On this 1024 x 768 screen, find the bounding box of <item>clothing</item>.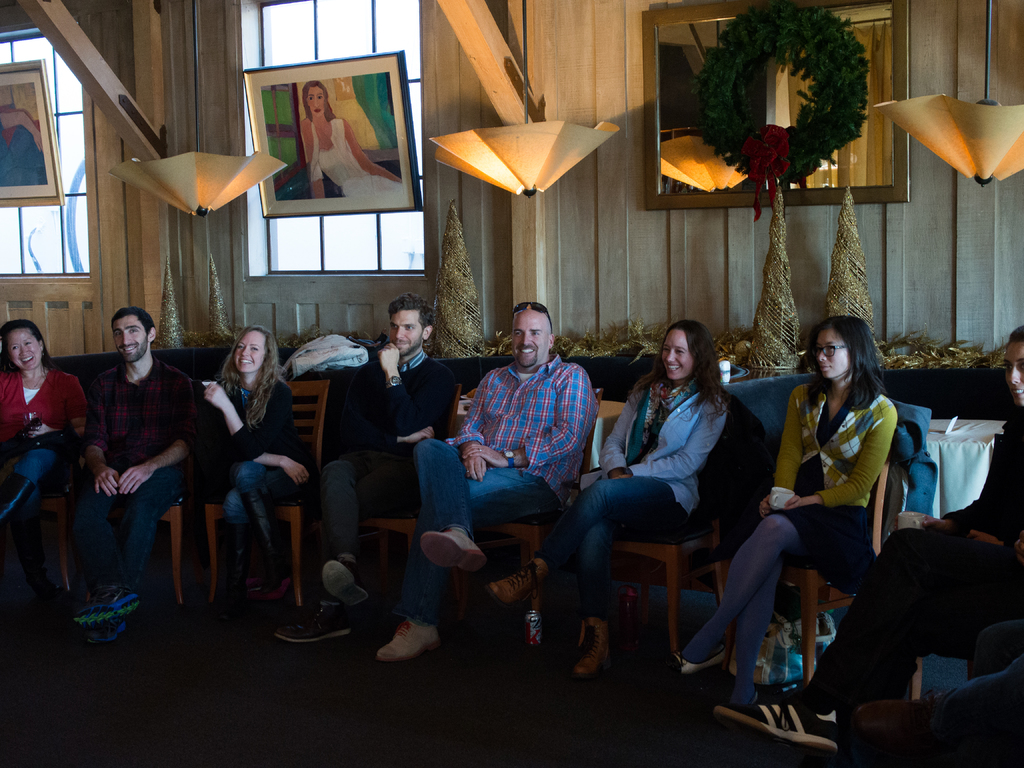
Bounding box: 307 353 457 573.
